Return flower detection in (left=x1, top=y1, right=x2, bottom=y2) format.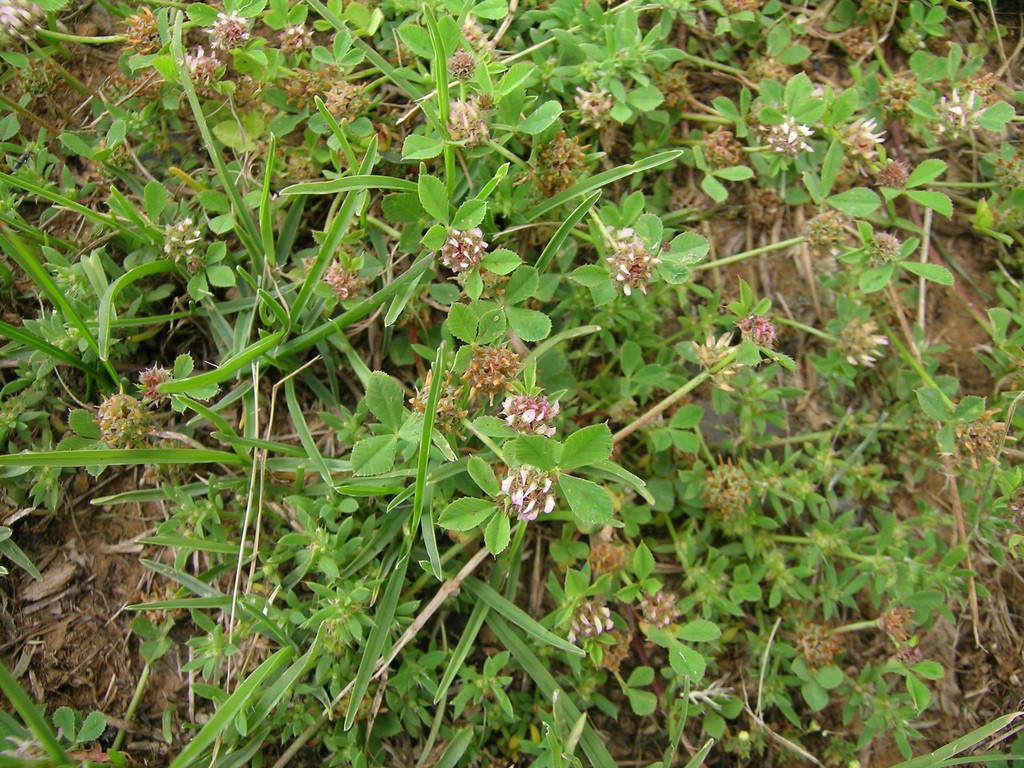
(left=568, top=88, right=615, bottom=129).
